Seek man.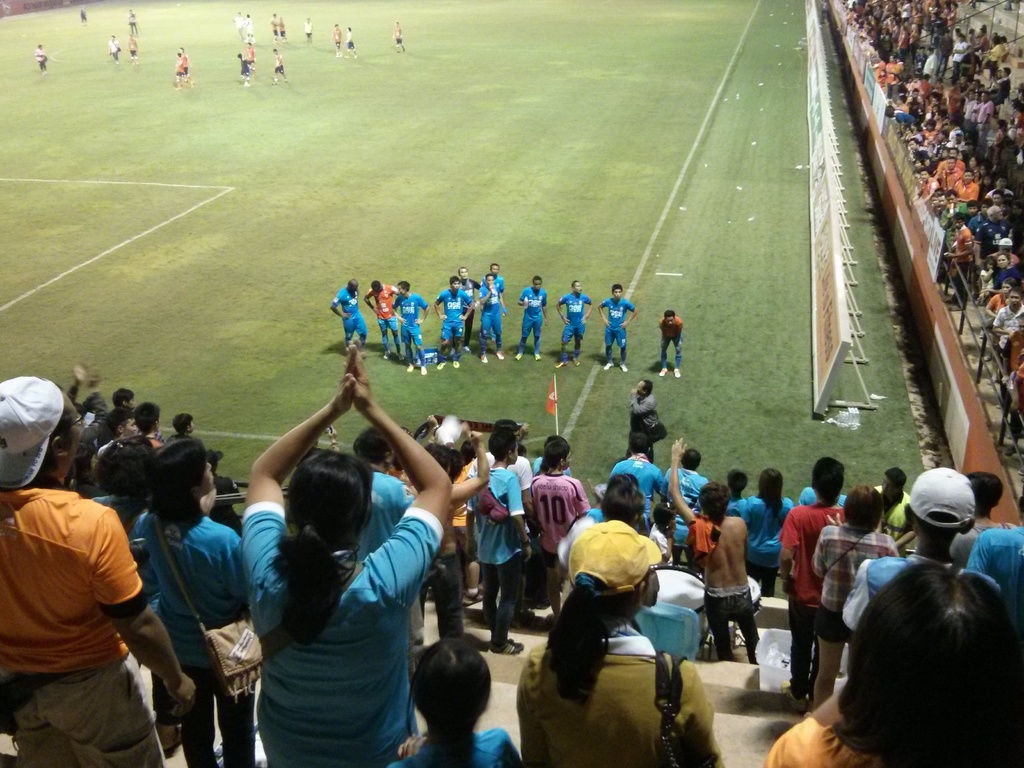
select_region(876, 465, 916, 557).
